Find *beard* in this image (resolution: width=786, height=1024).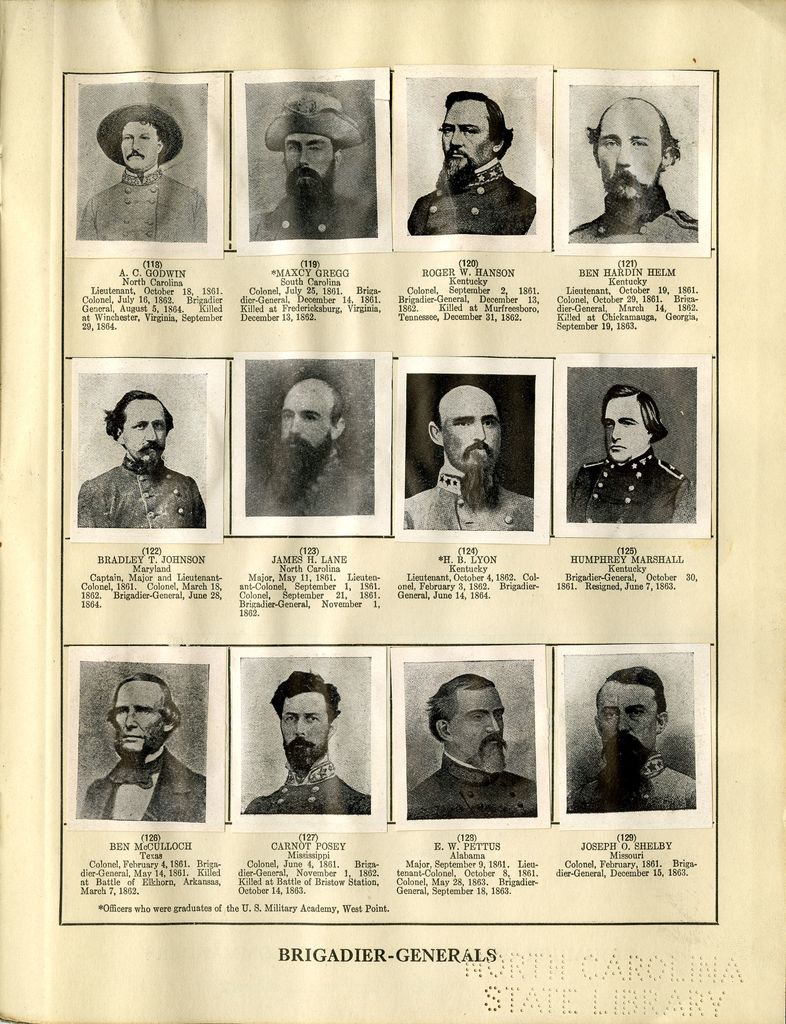
(left=458, top=459, right=500, bottom=509).
